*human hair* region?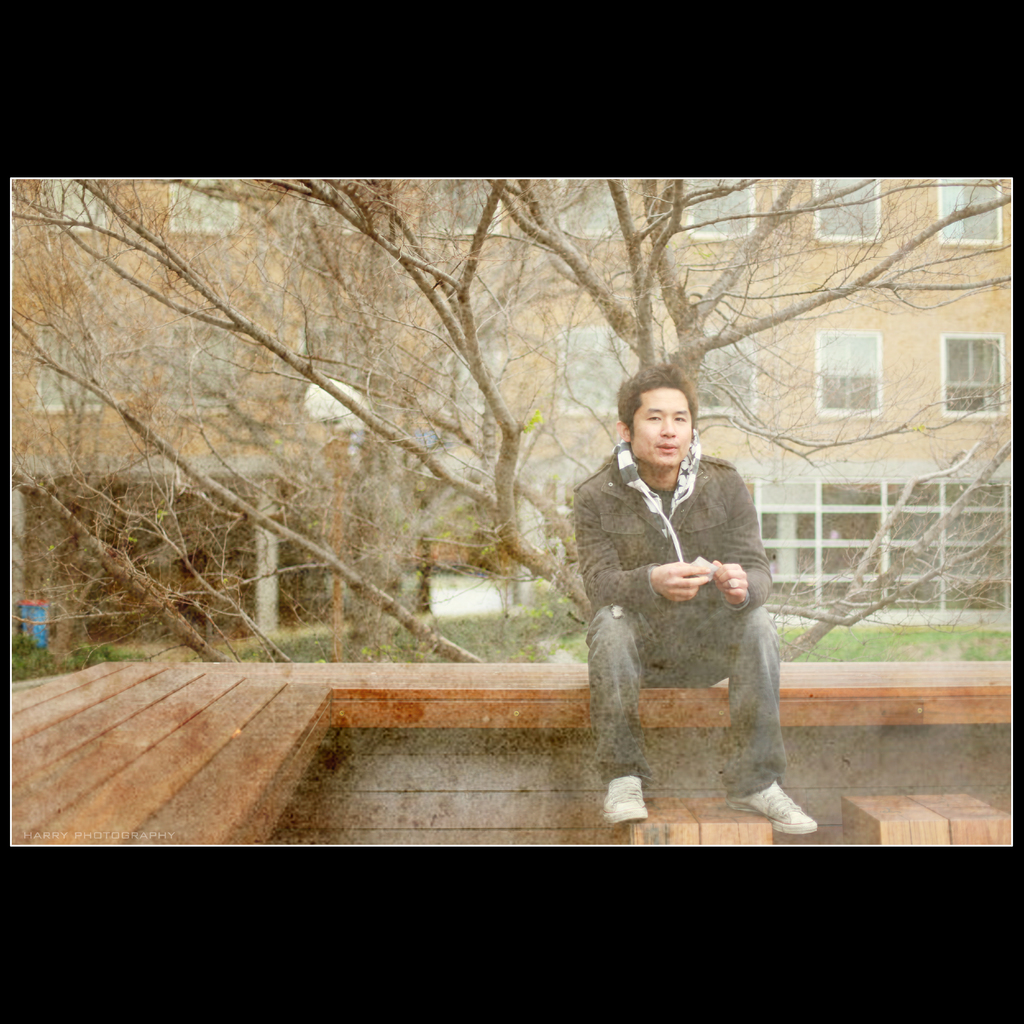
{"left": 614, "top": 358, "right": 698, "bottom": 435}
